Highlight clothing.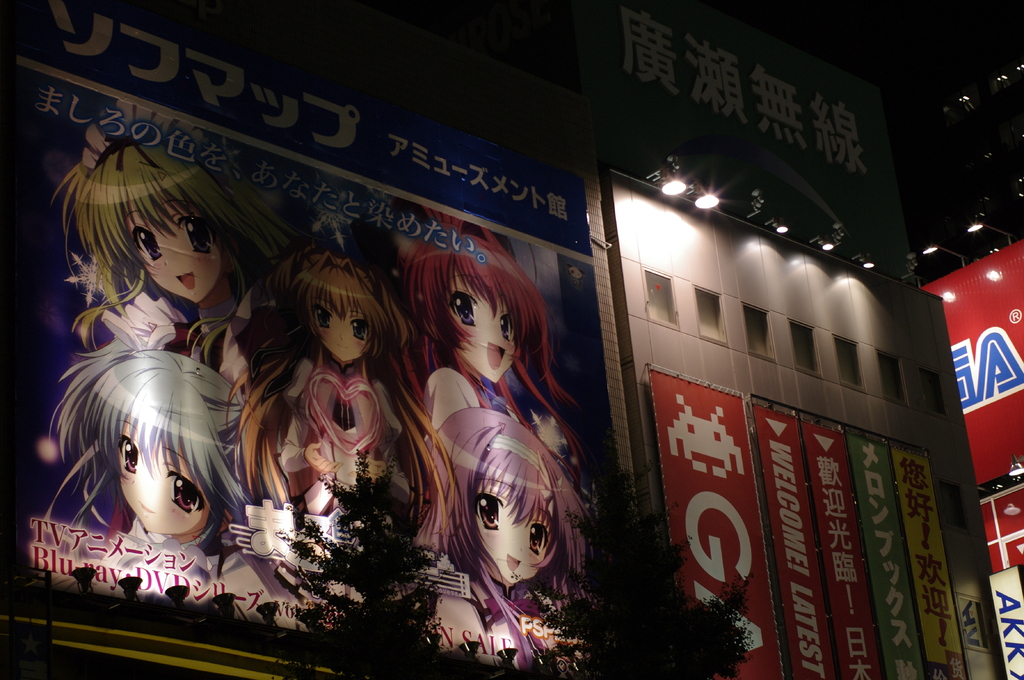
Highlighted region: (left=411, top=357, right=552, bottom=544).
